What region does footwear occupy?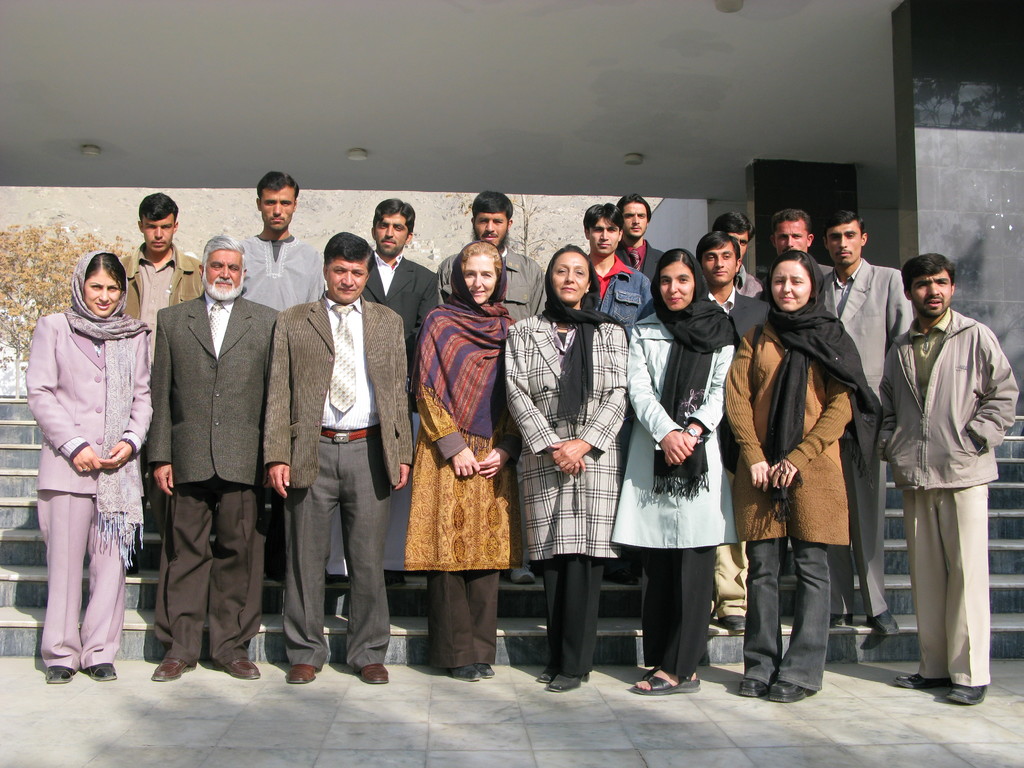
(x1=544, y1=678, x2=580, y2=691).
